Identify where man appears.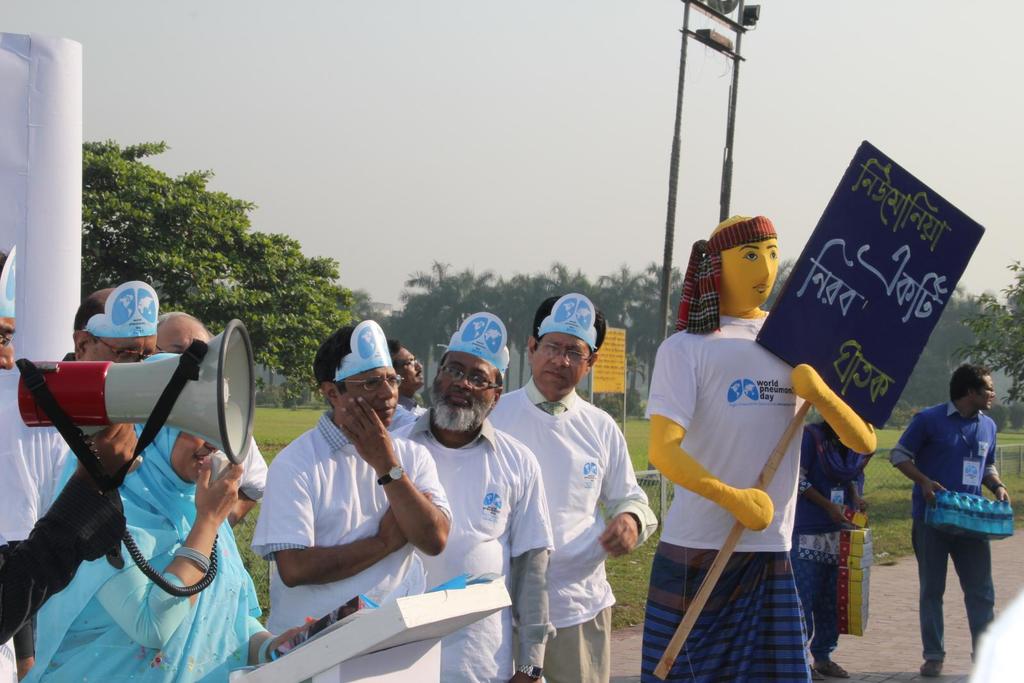
Appears at BBox(263, 310, 455, 682).
